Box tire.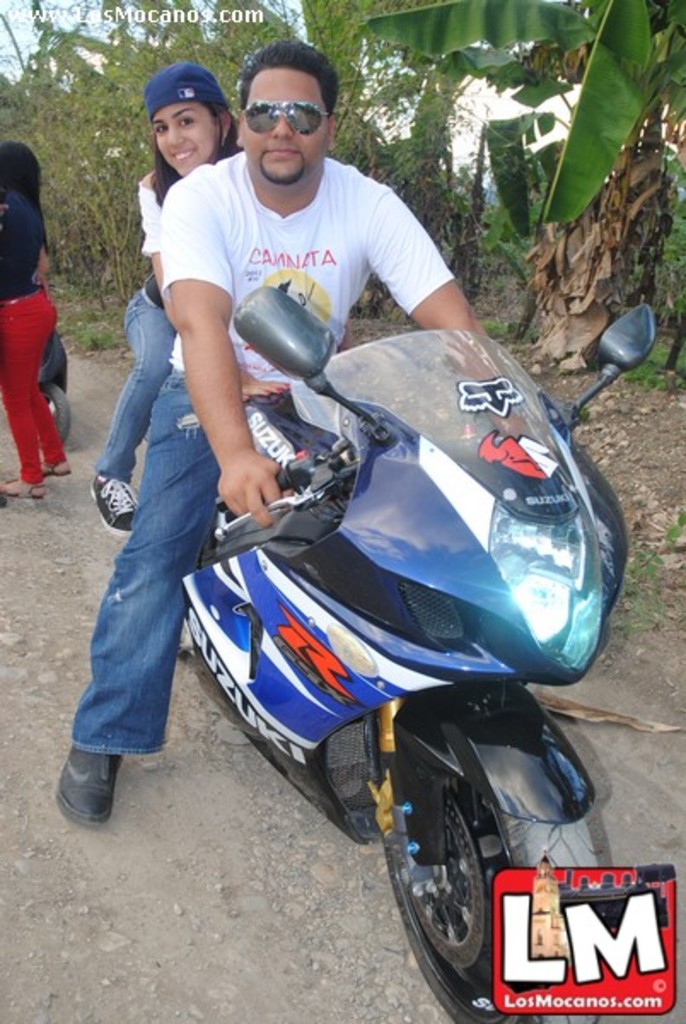
{"x1": 384, "y1": 771, "x2": 590, "y2": 1022}.
